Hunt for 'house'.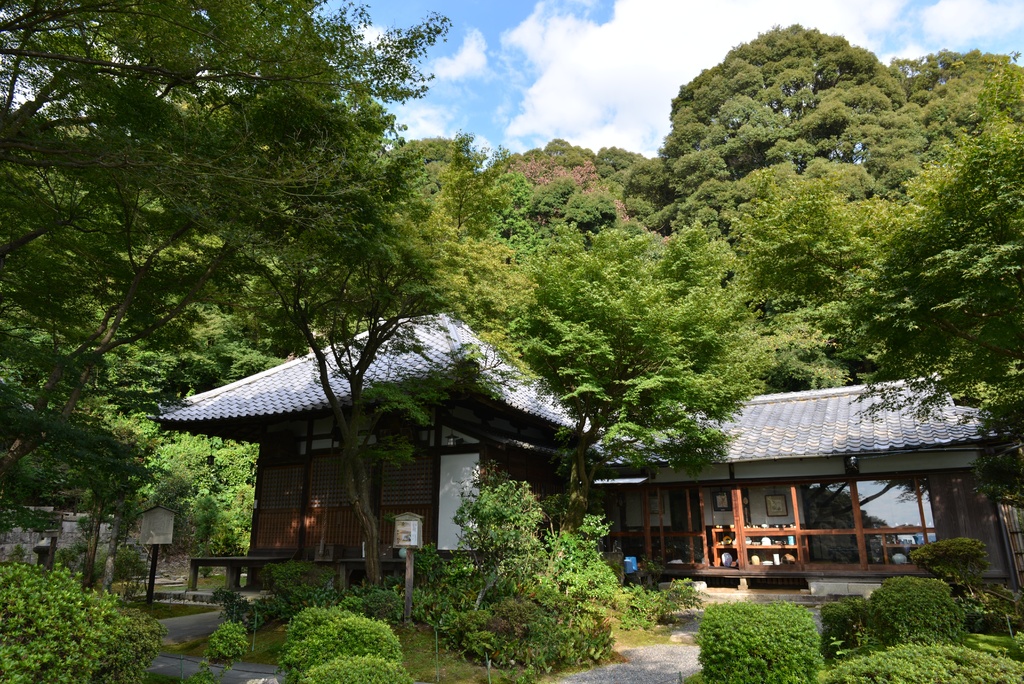
Hunted down at [149,311,1023,586].
